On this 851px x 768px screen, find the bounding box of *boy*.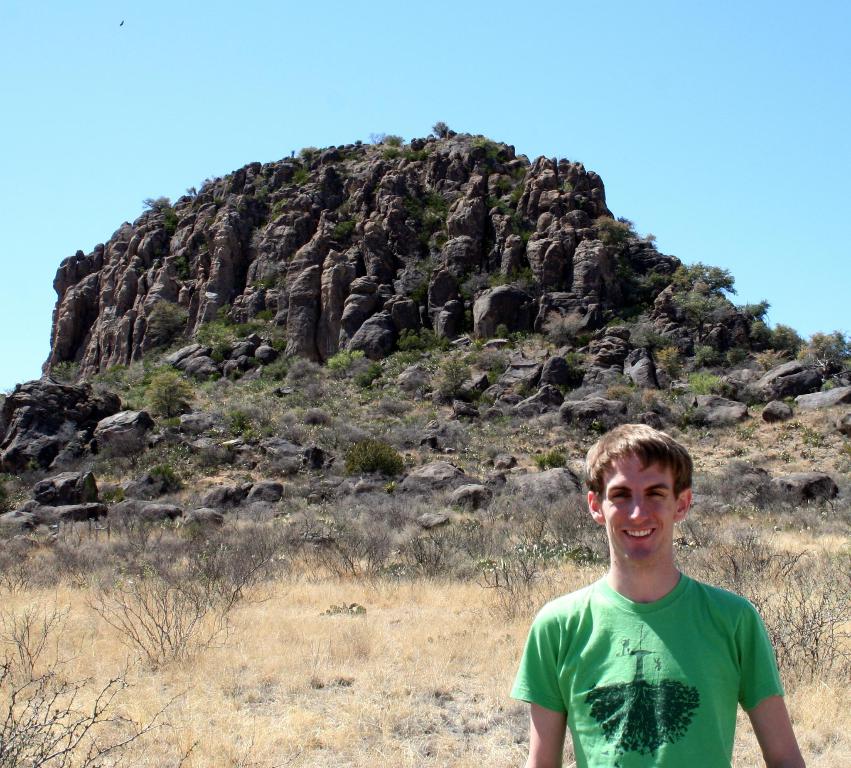
Bounding box: (499,406,806,767).
